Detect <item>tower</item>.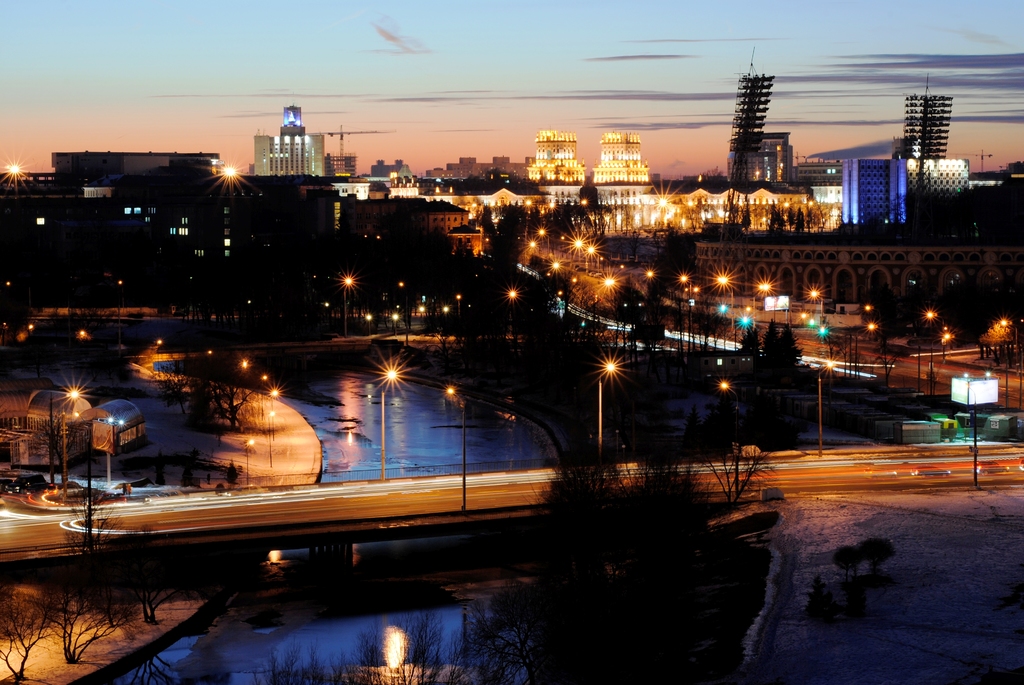
Detected at x1=728 y1=52 x2=797 y2=185.
